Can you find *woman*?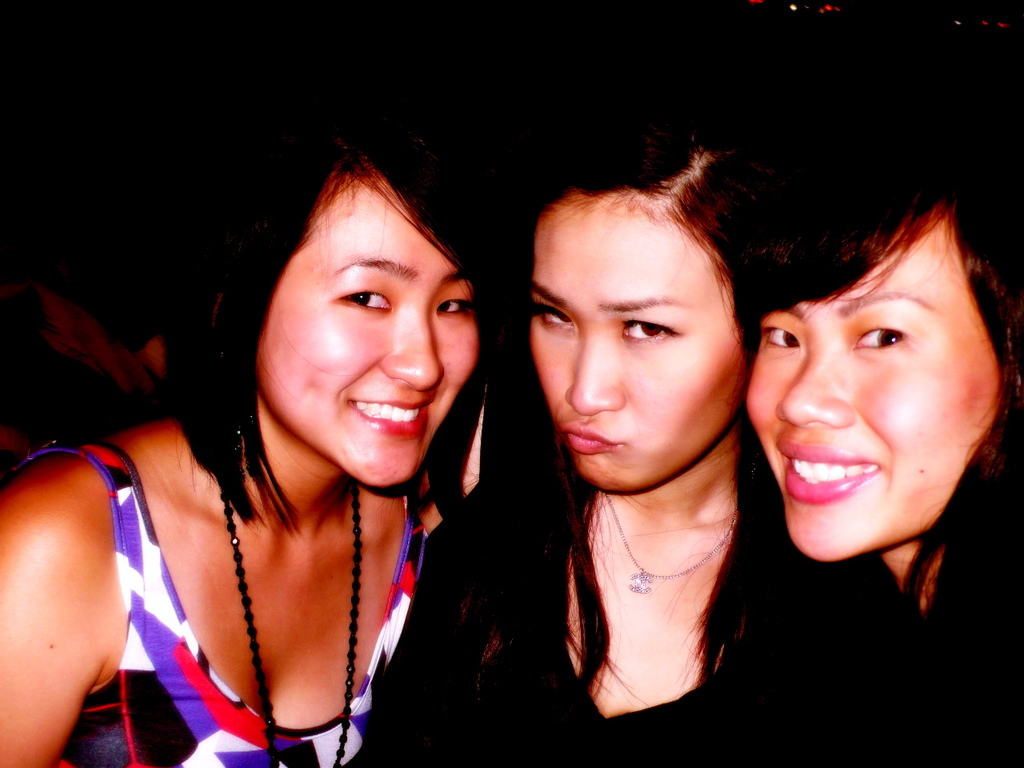
Yes, bounding box: [368,123,942,767].
